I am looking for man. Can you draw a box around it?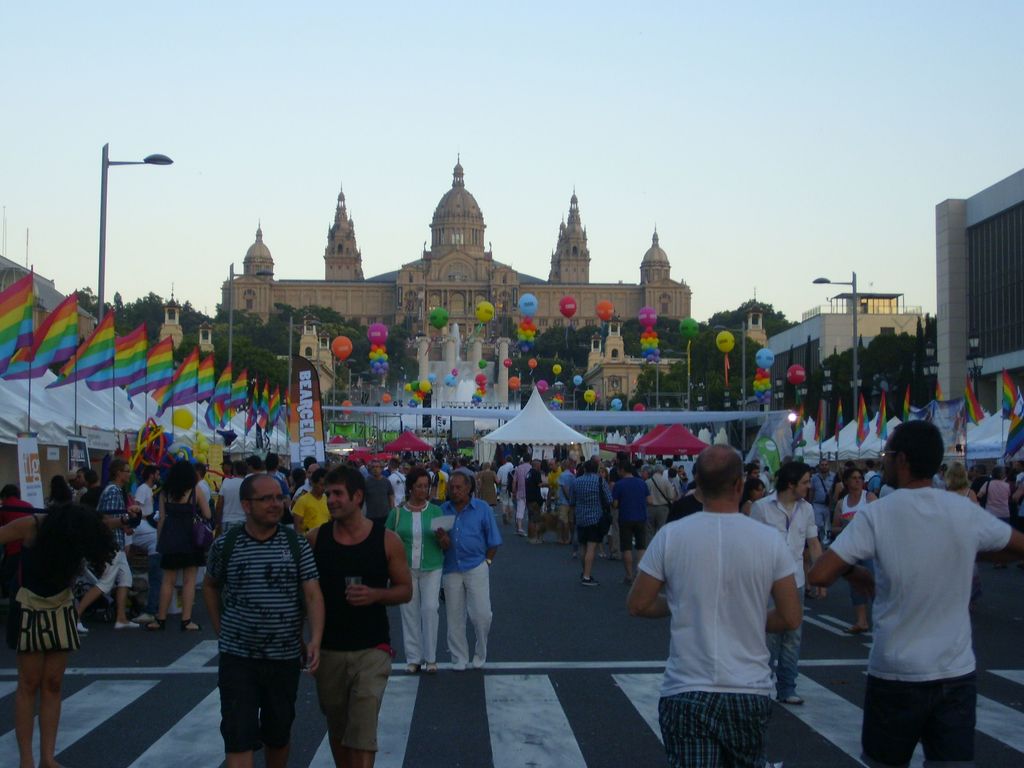
Sure, the bounding box is Rect(307, 467, 413, 767).
